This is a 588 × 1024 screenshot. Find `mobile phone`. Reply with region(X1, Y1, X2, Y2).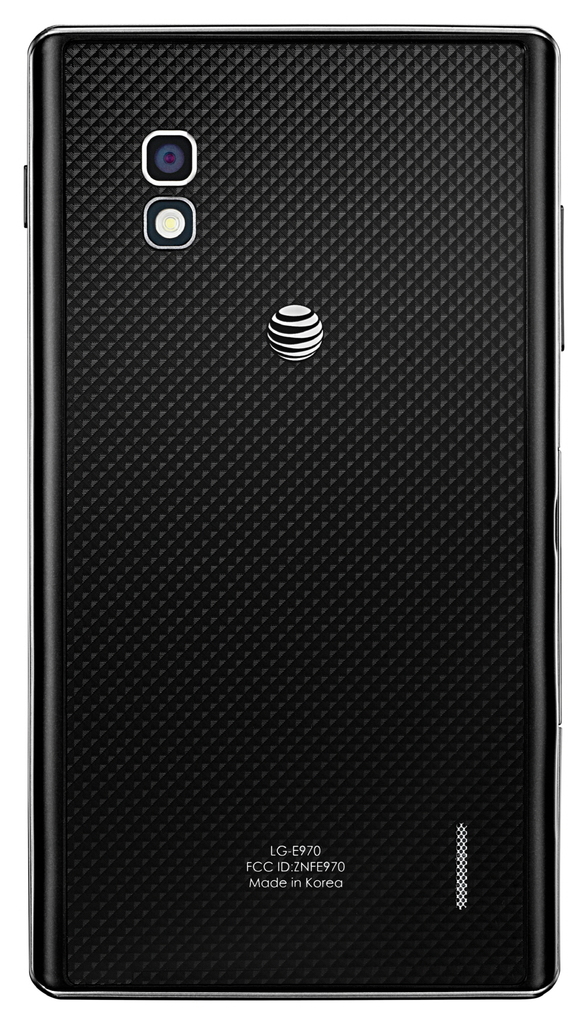
region(7, 9, 573, 897).
